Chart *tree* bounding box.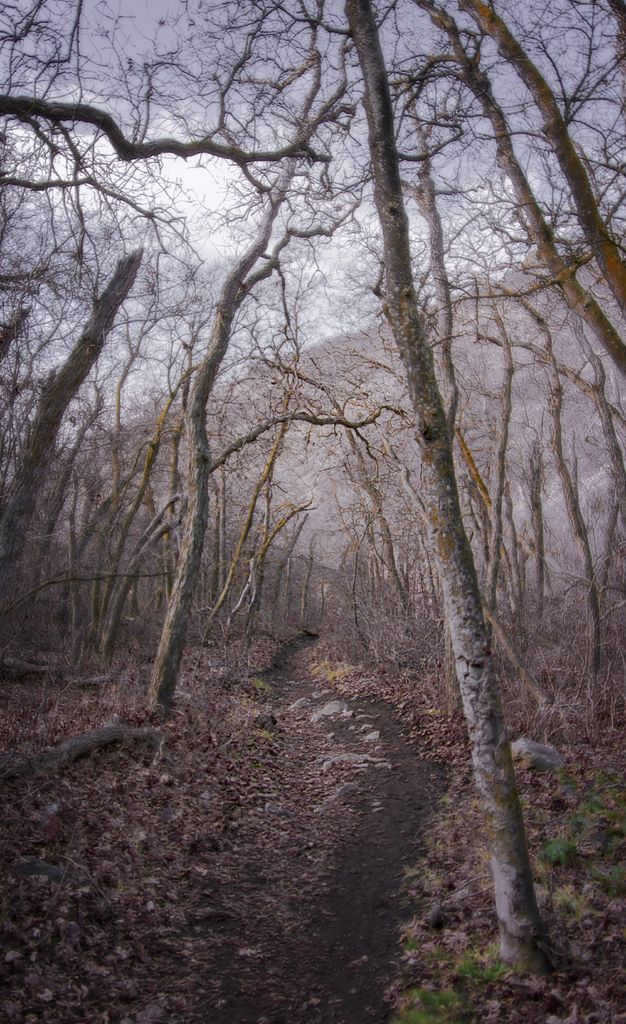
Charted: l=119, t=22, r=406, b=728.
